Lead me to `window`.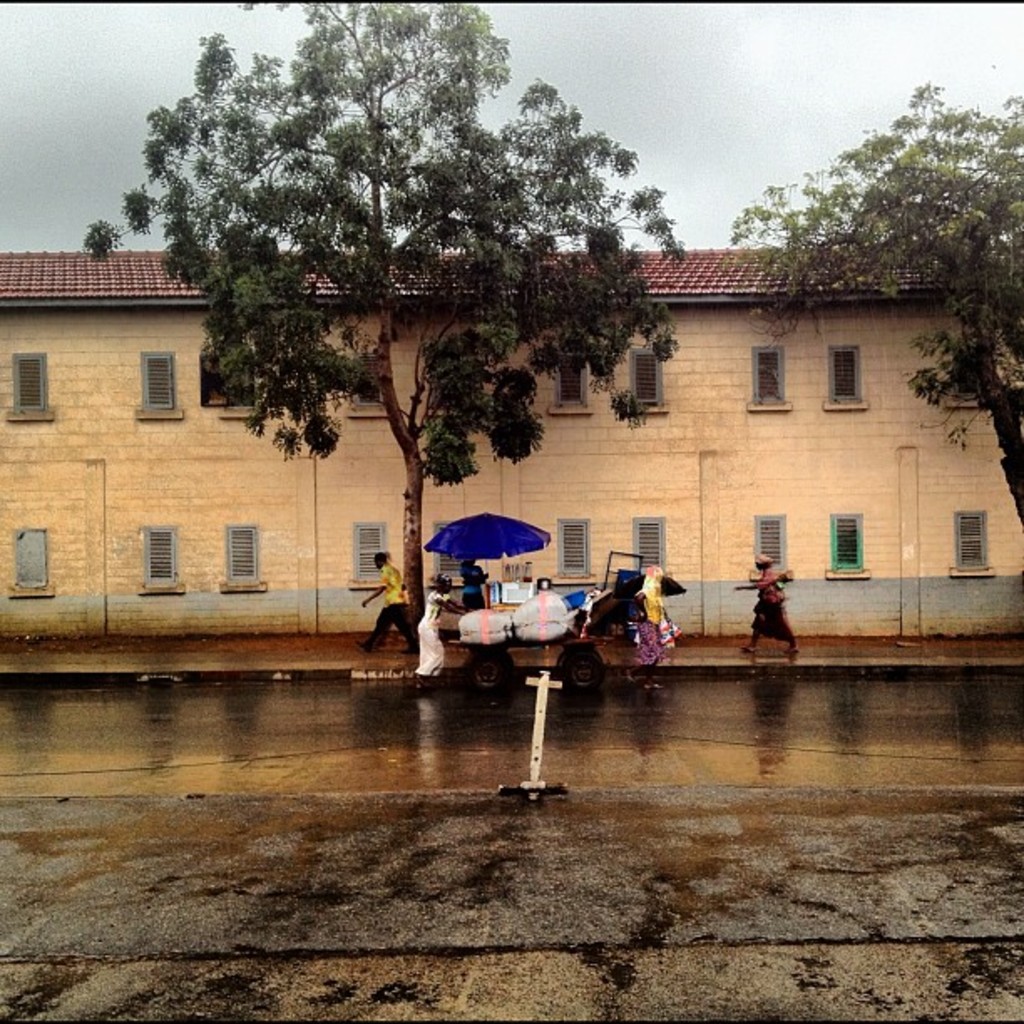
Lead to 231:361:249:407.
